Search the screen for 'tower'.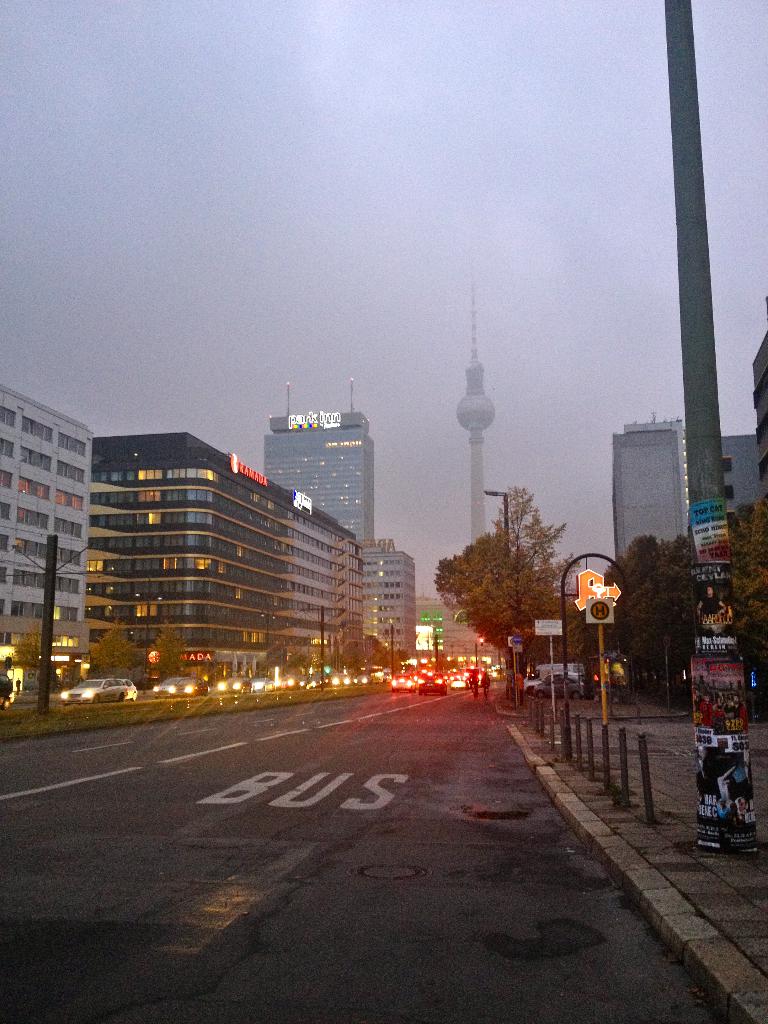
Found at x1=605 y1=412 x2=700 y2=557.
